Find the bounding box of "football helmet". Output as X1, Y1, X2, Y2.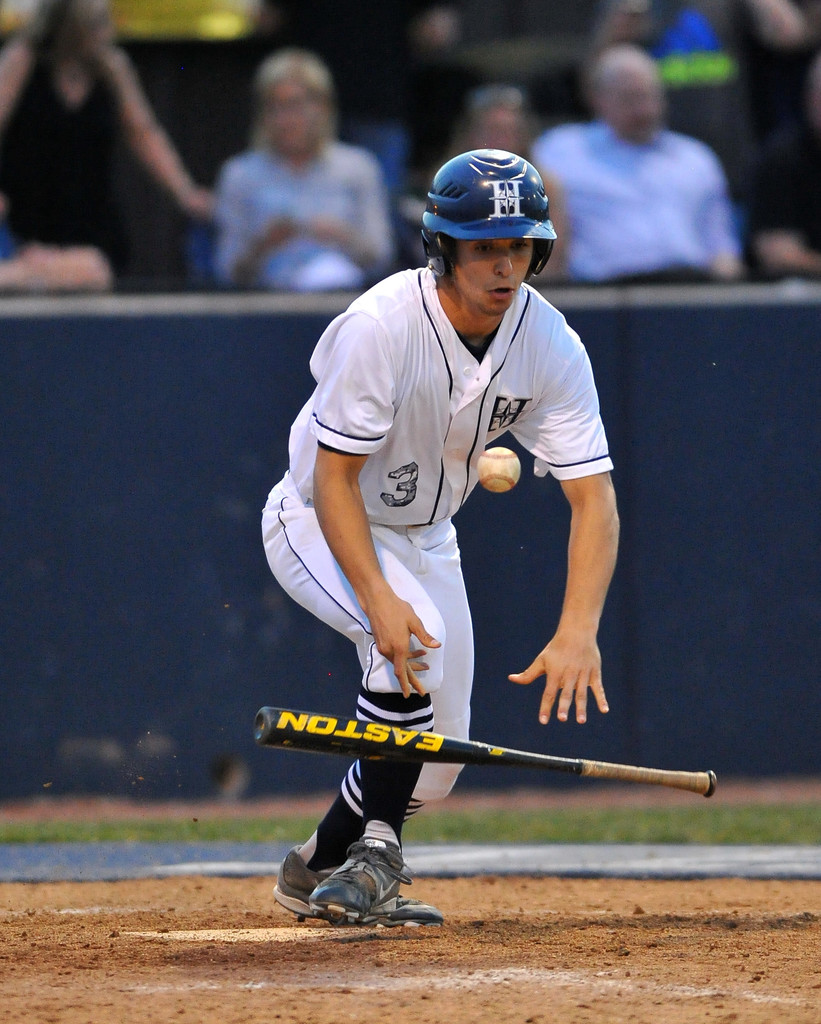
420, 140, 559, 325.
